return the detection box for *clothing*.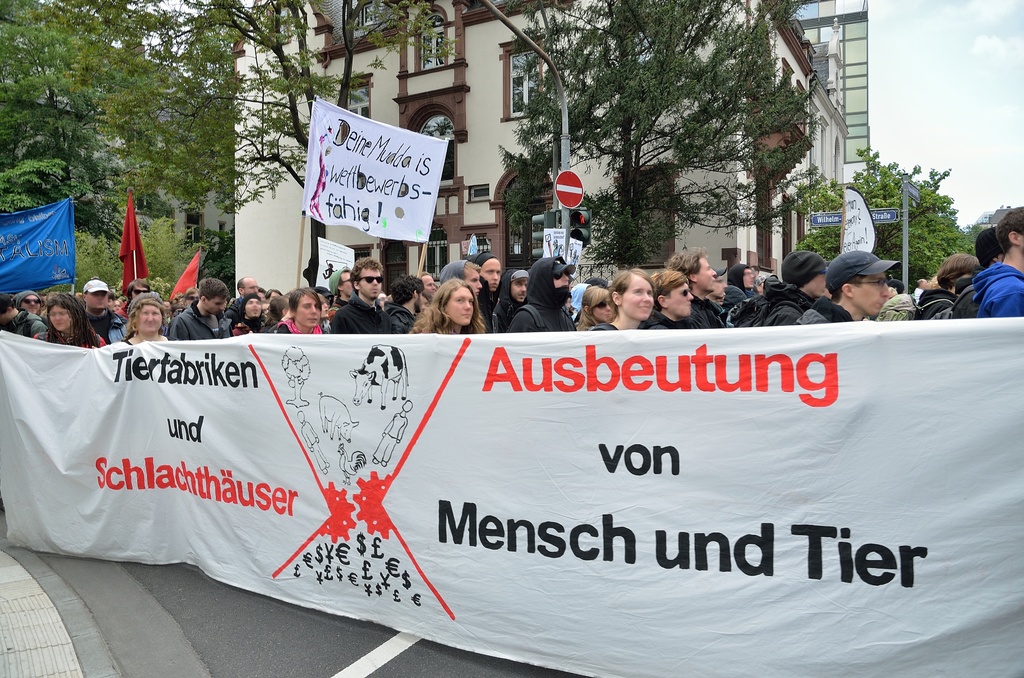
730,262,748,314.
